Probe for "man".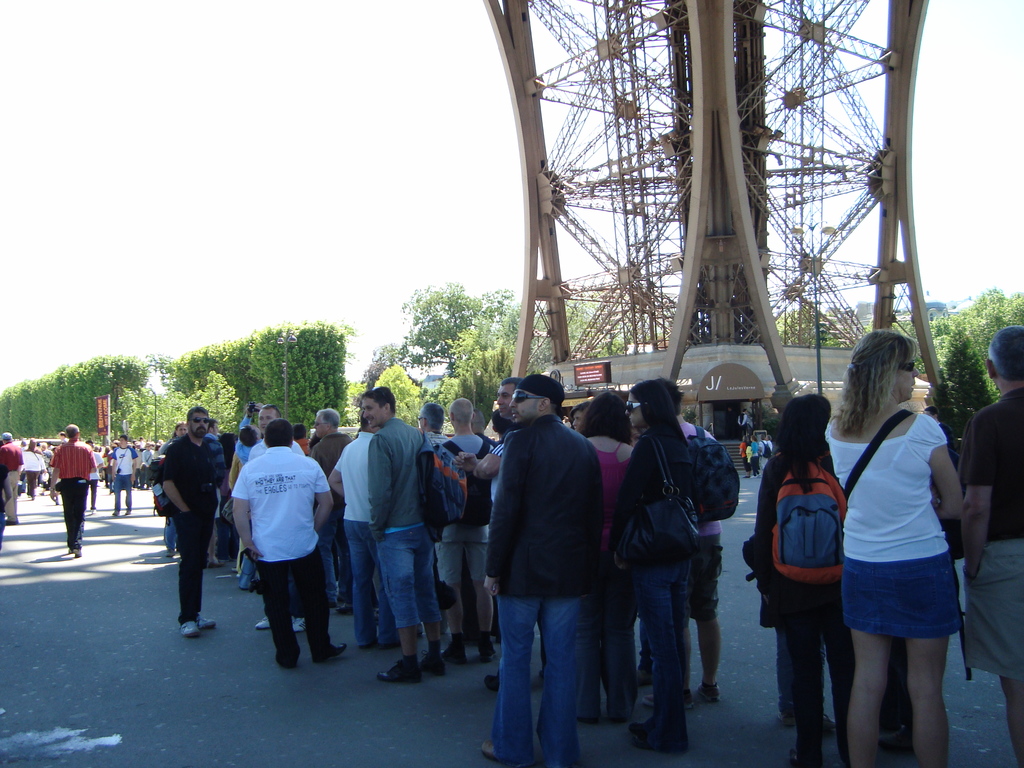
Probe result: rect(0, 429, 25, 522).
